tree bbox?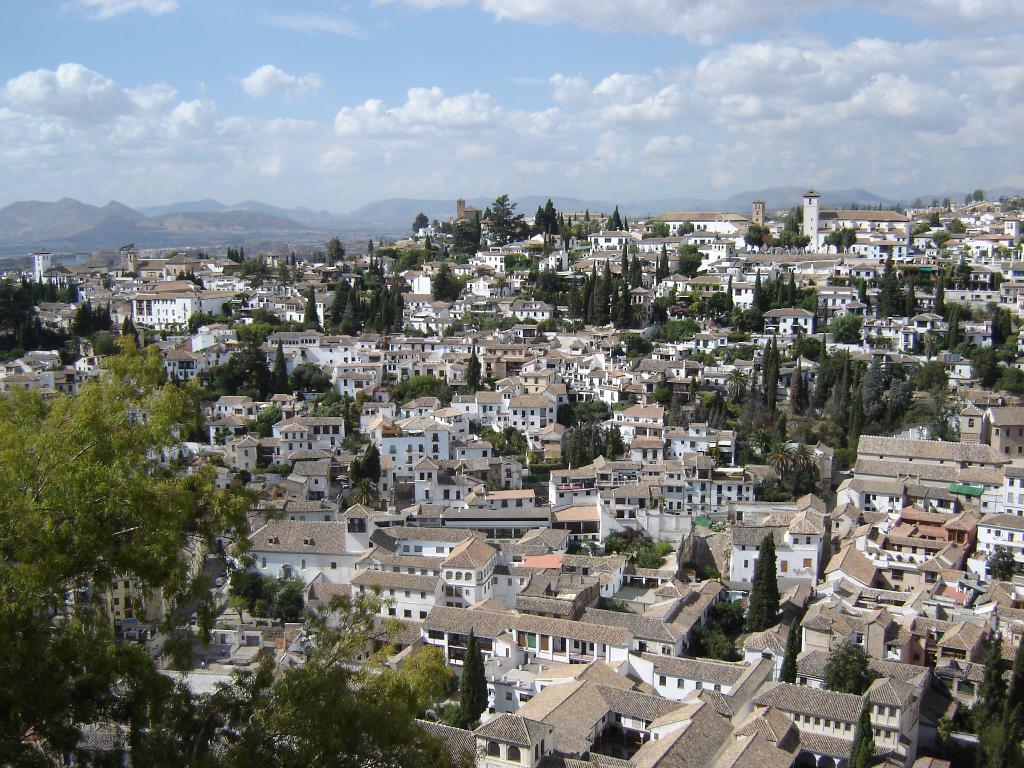
l=388, t=371, r=447, b=407
